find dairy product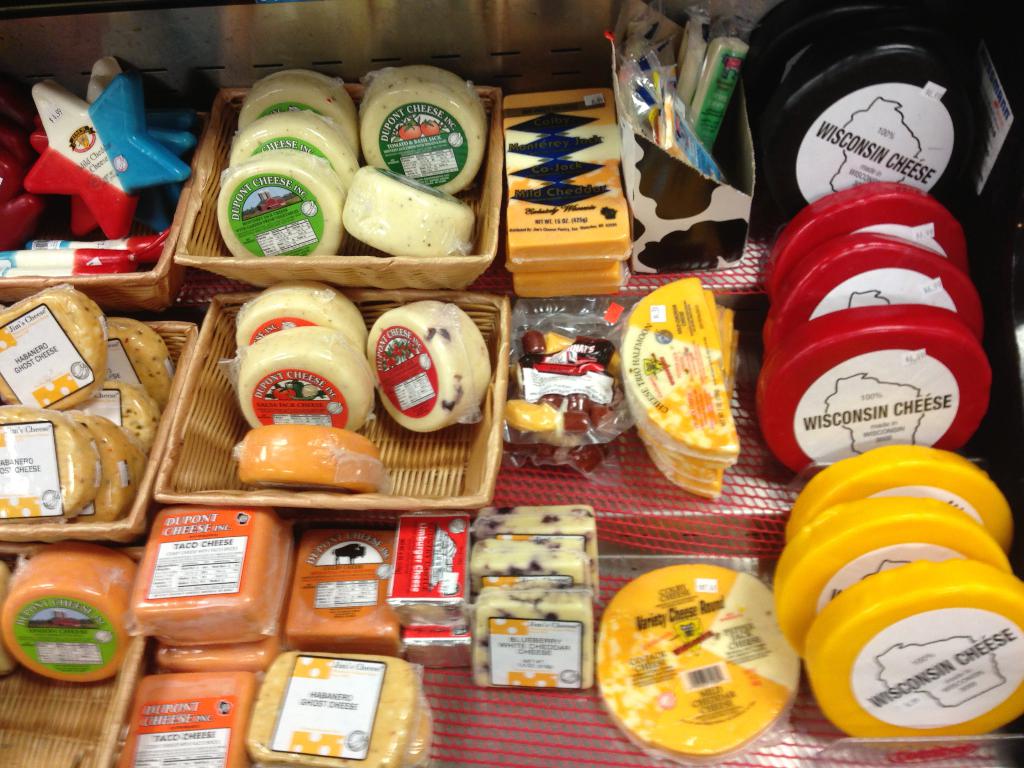
left=777, top=497, right=1011, bottom=648
